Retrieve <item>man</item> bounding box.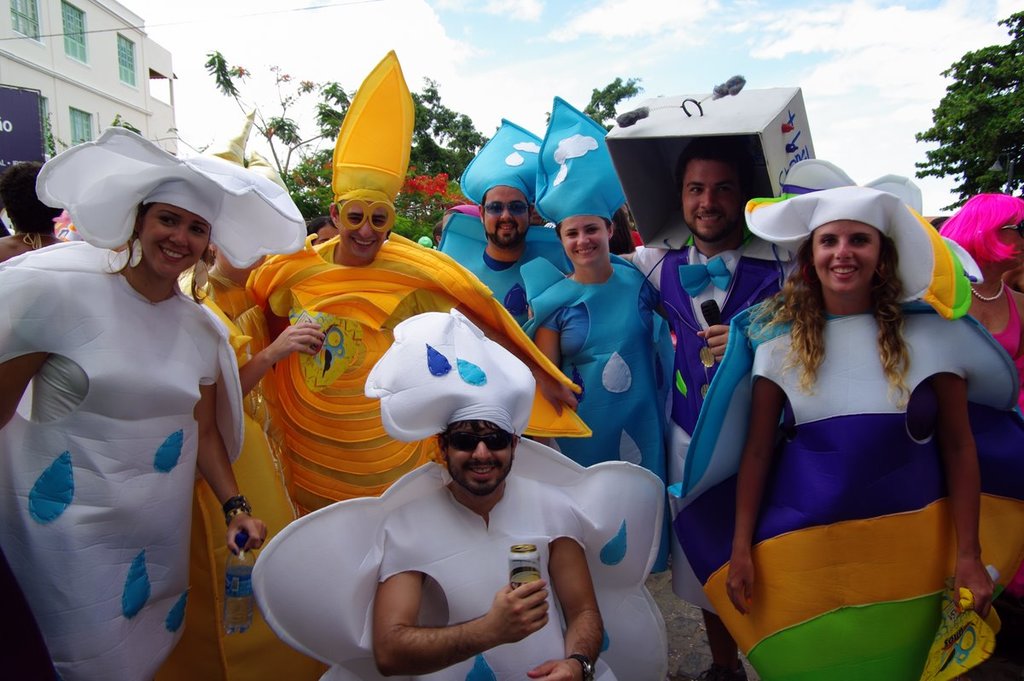
Bounding box: [left=461, top=117, right=576, bottom=329].
